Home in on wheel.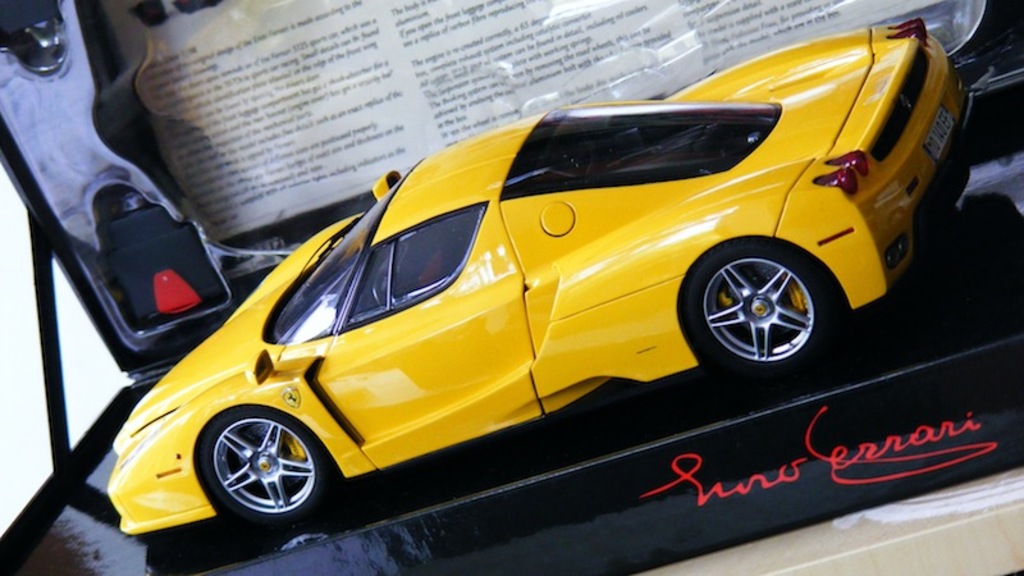
Homed in at region(680, 234, 855, 394).
